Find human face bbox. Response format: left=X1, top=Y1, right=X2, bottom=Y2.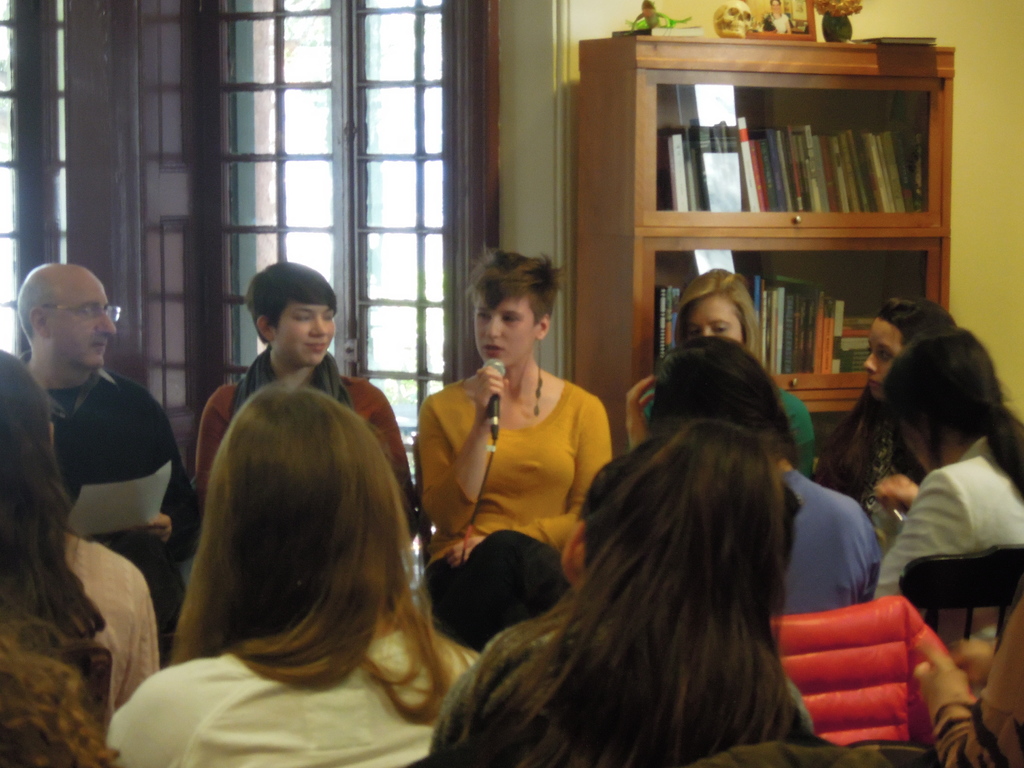
left=861, top=318, right=892, bottom=397.
